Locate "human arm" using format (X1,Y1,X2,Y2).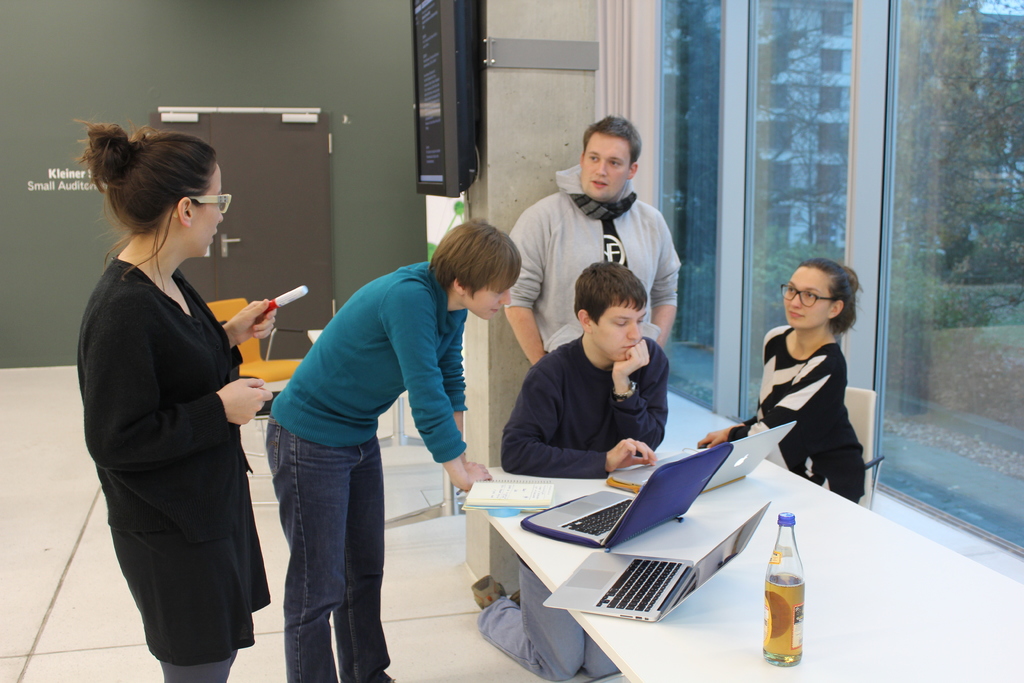
(499,354,656,477).
